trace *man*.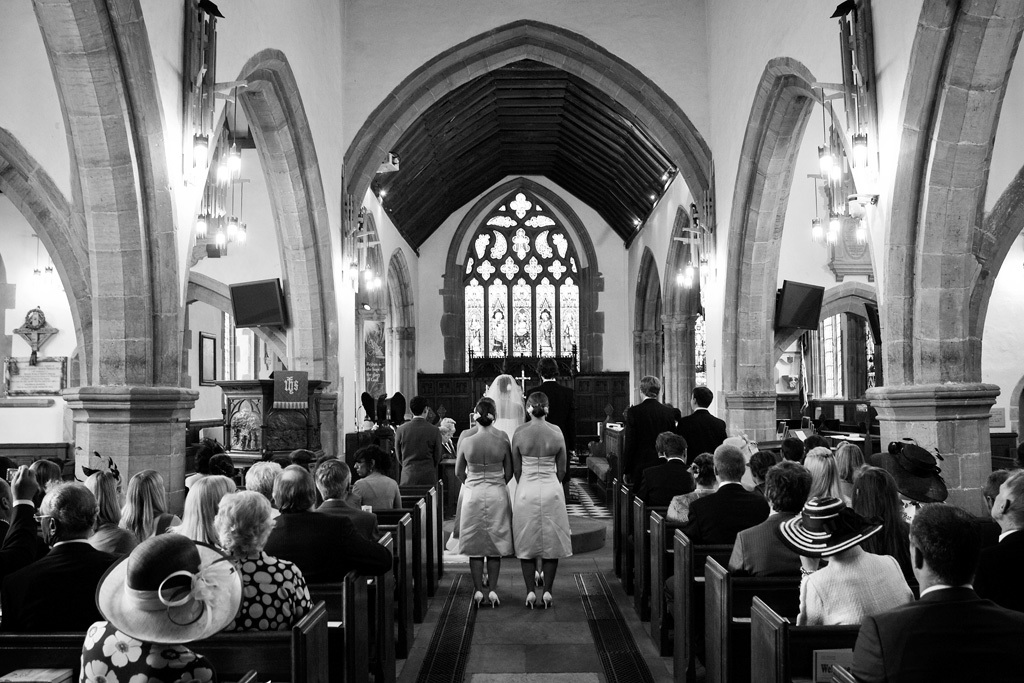
Traced to {"x1": 393, "y1": 397, "x2": 446, "y2": 490}.
